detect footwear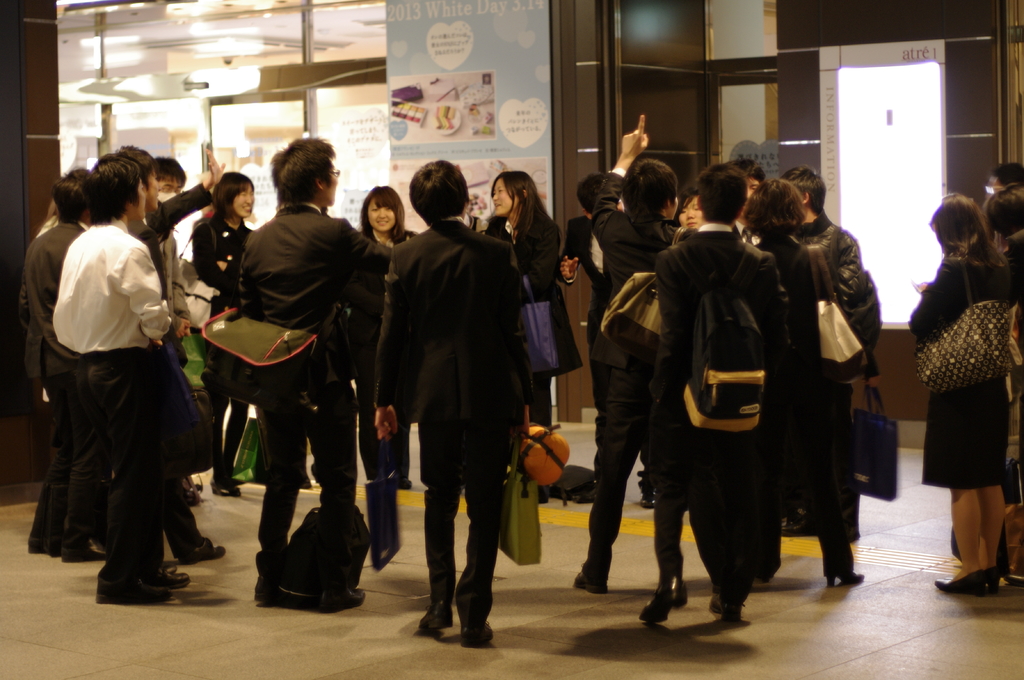
bbox=[982, 569, 1000, 596]
